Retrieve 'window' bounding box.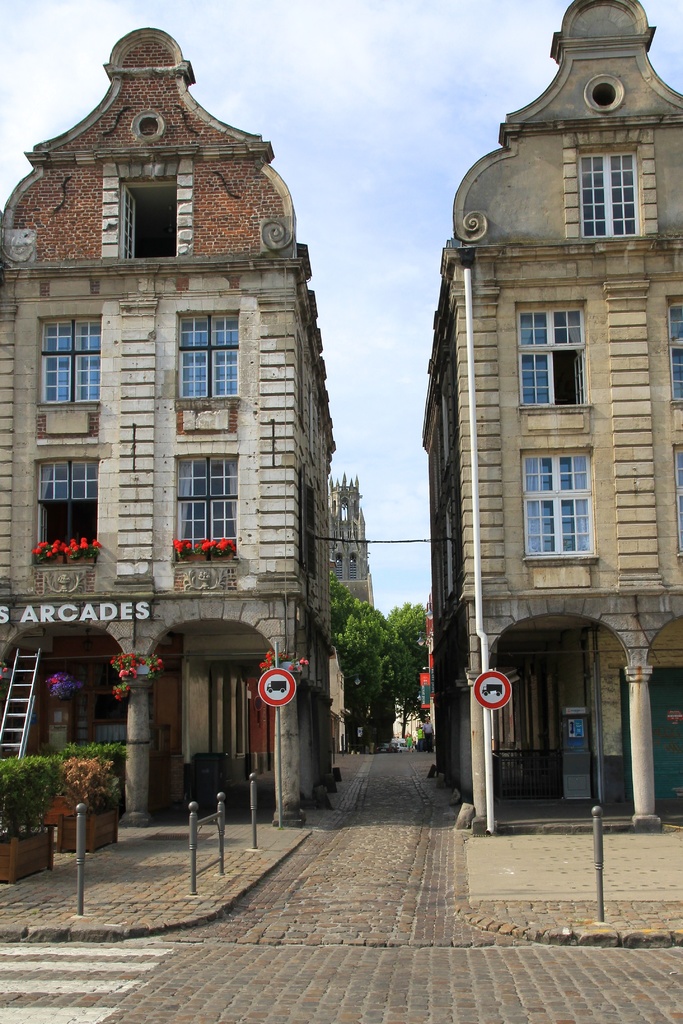
Bounding box: rect(666, 301, 682, 404).
